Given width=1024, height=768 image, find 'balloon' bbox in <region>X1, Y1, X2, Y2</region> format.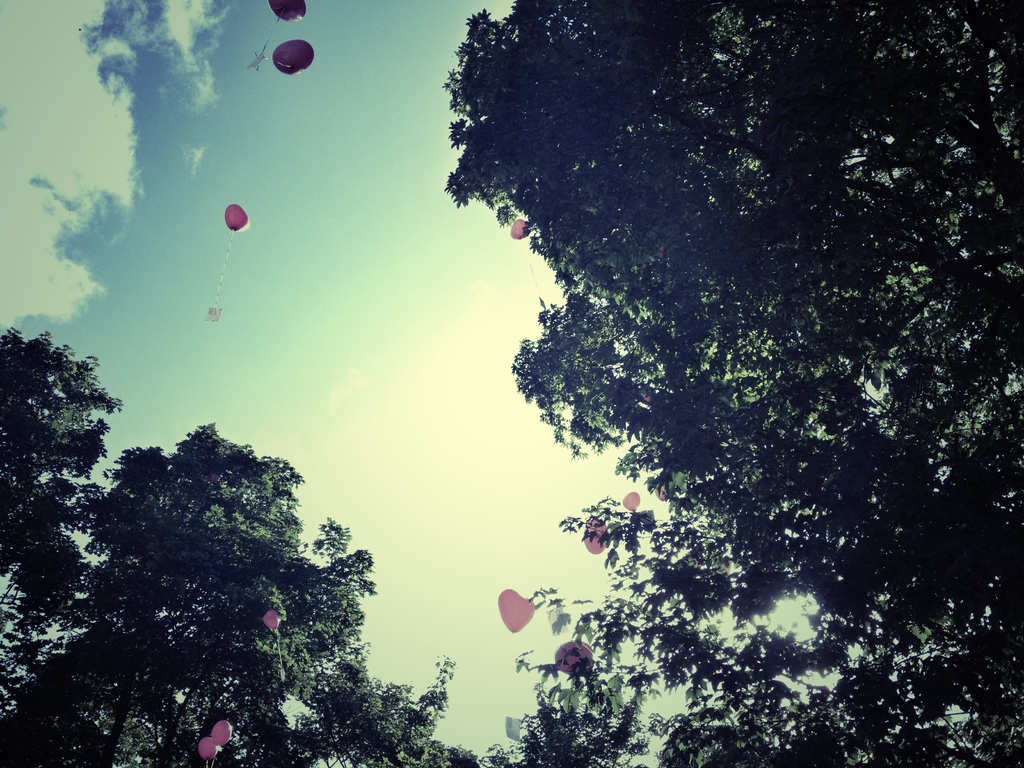
<region>585, 515, 607, 555</region>.
